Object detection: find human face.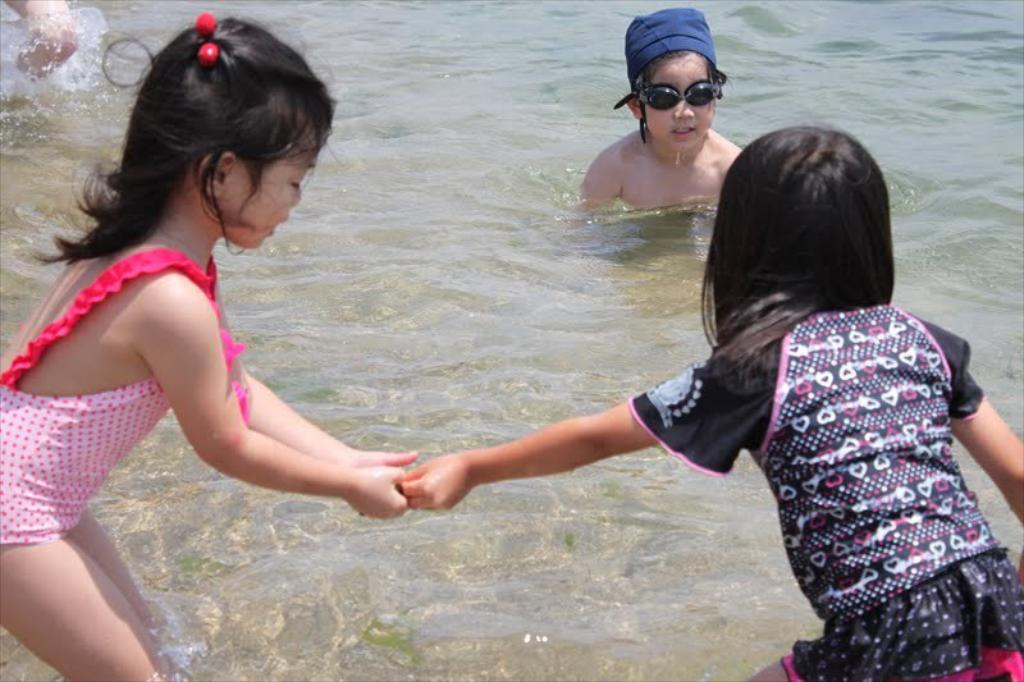
x1=225 y1=136 x2=325 y2=253.
